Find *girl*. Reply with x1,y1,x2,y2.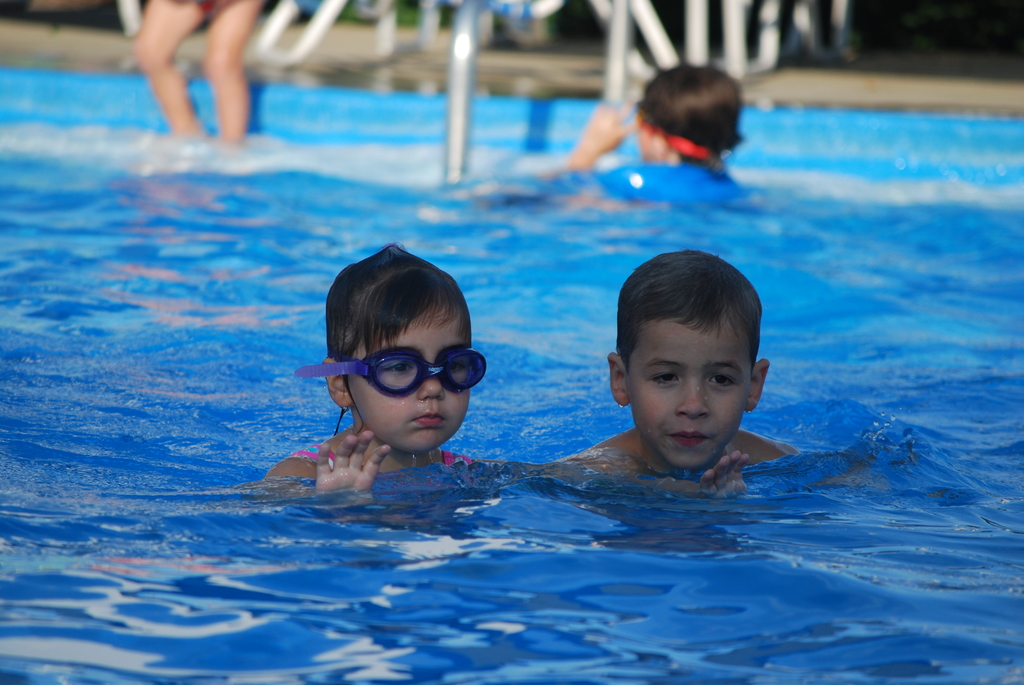
269,226,514,501.
